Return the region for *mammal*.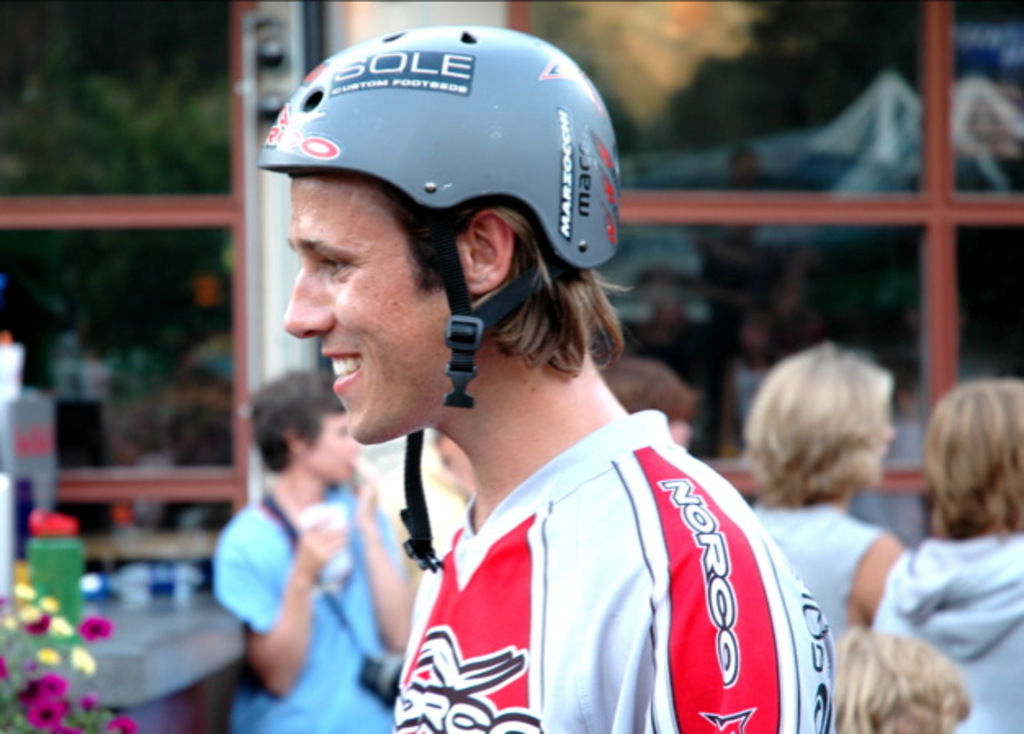
detection(362, 428, 466, 584).
